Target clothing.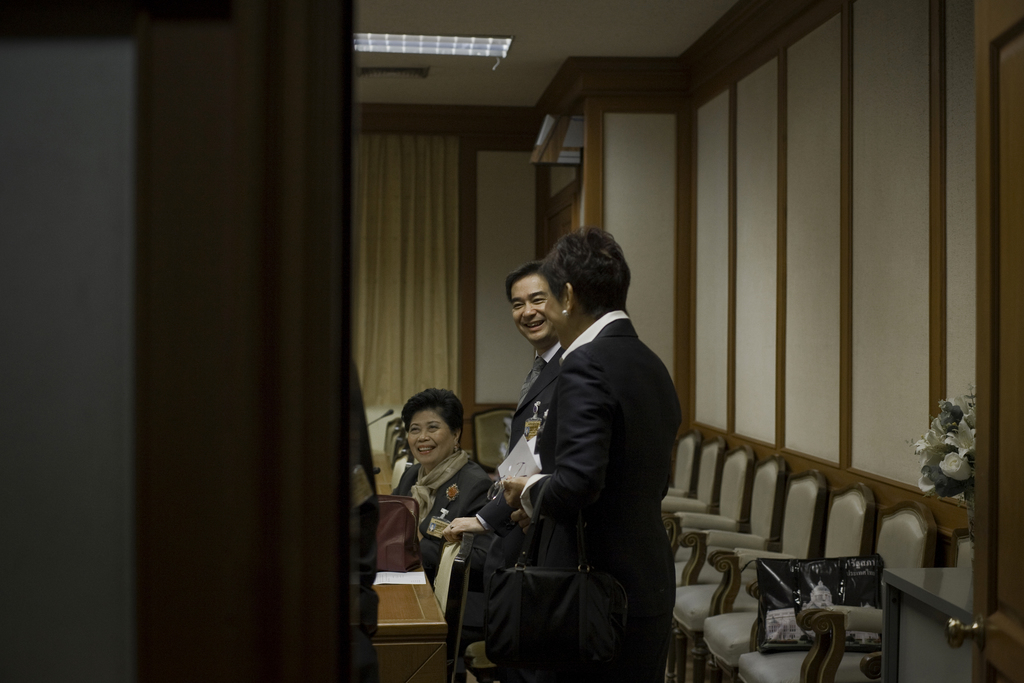
Target region: [383, 449, 493, 599].
